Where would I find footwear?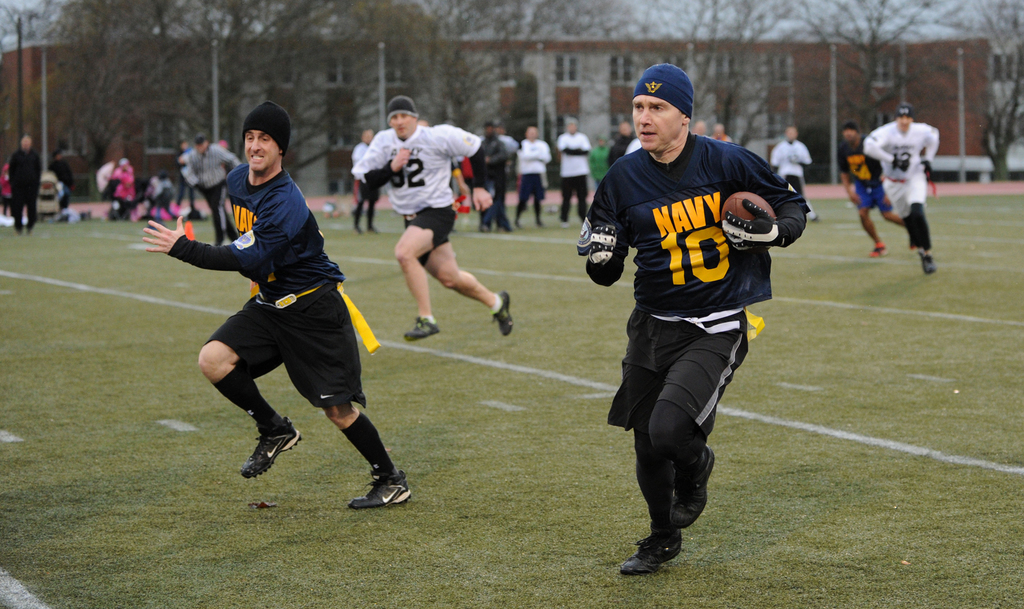
At <box>868,241,886,256</box>.
